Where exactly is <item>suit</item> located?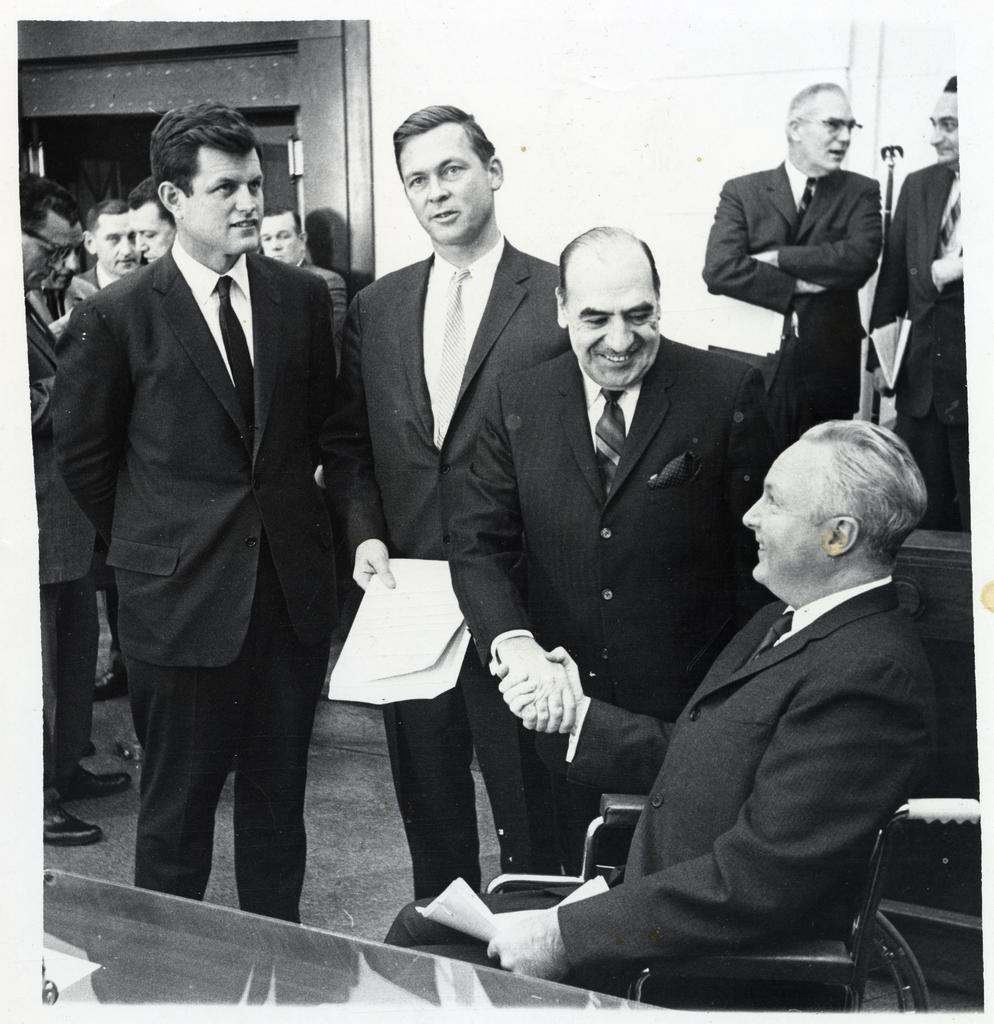
Its bounding box is {"left": 69, "top": 90, "right": 359, "bottom": 941}.
